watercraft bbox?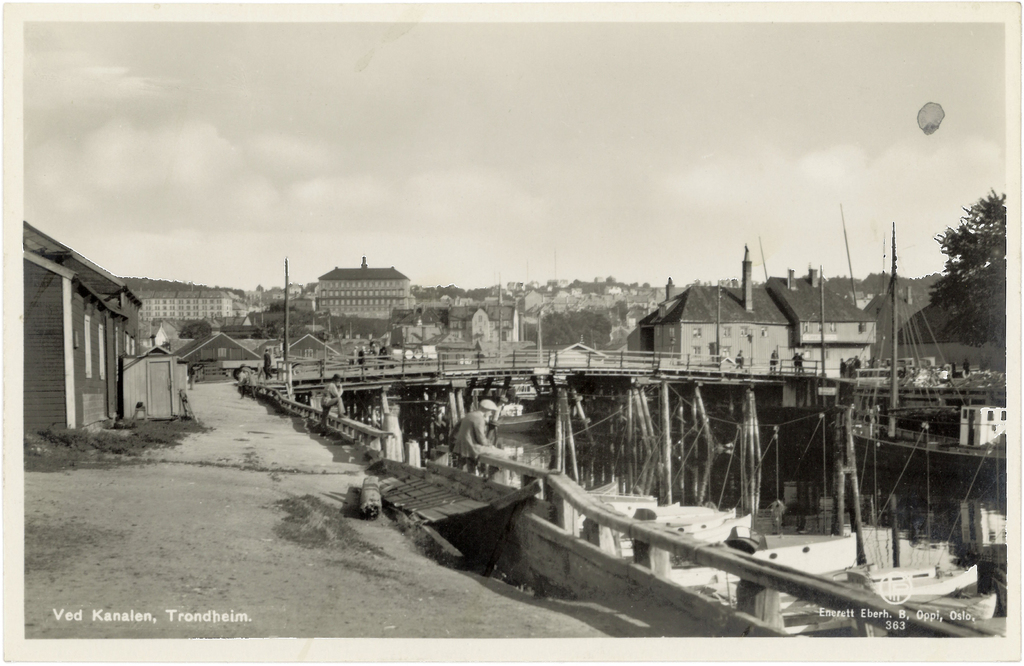
bbox(654, 408, 864, 596)
